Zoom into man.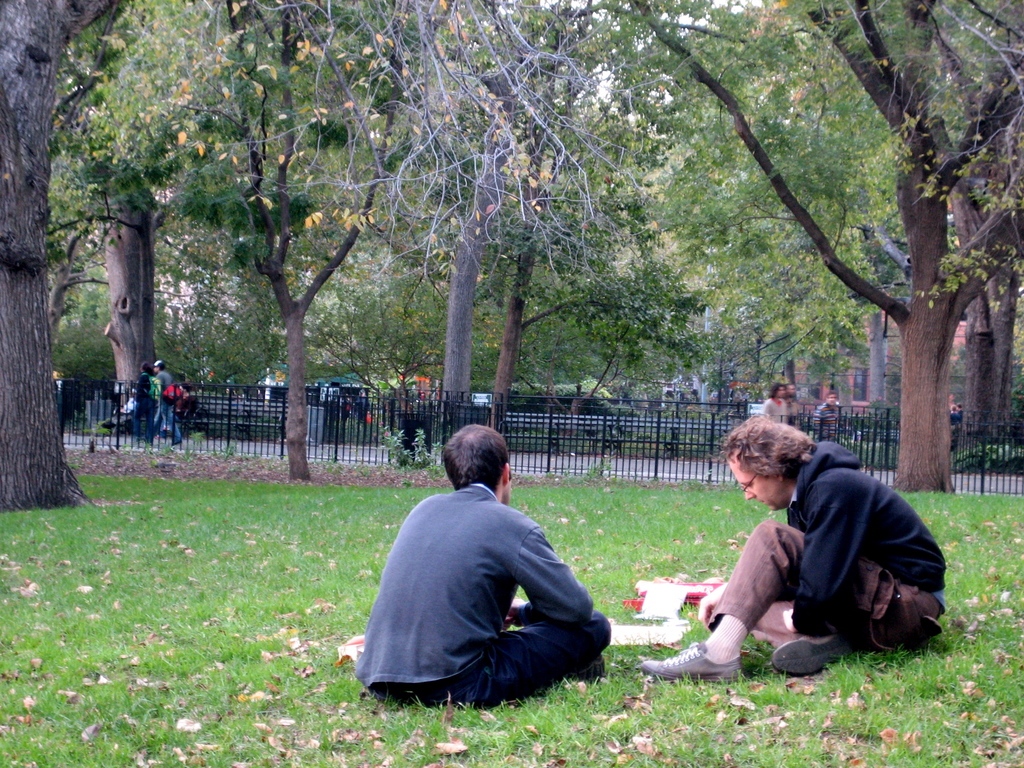
Zoom target: [x1=361, y1=428, x2=614, y2=706].
